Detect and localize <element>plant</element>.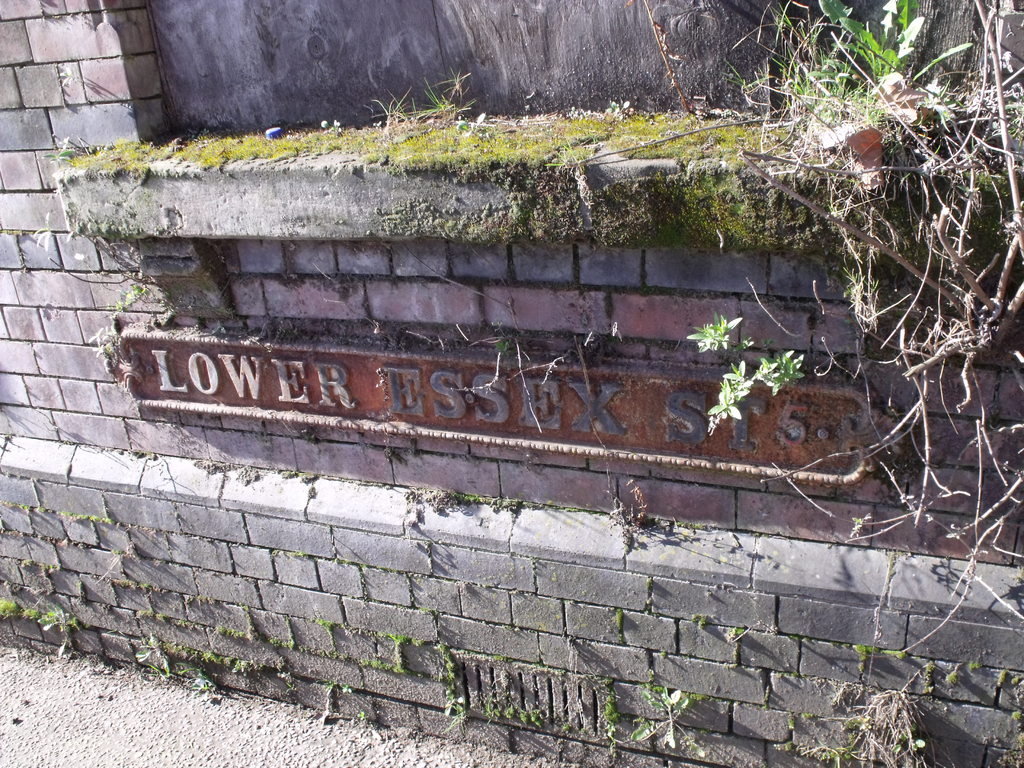
Localized at bbox=(752, 0, 1023, 414).
